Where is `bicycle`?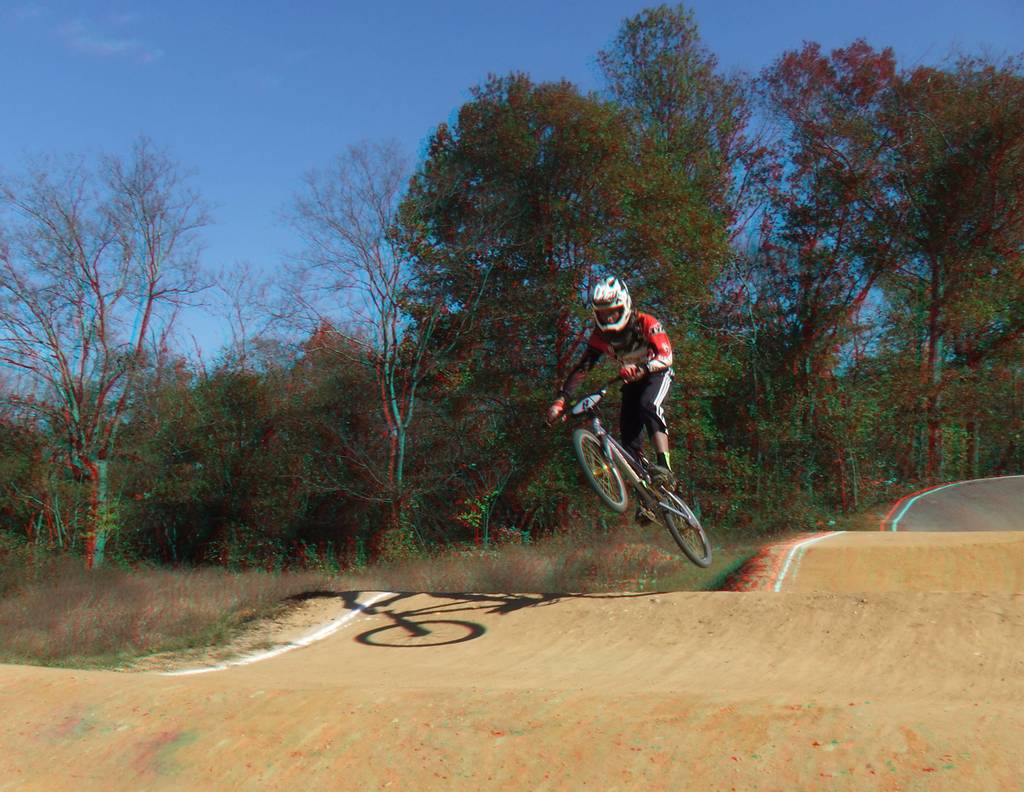
l=543, t=359, r=708, b=561.
